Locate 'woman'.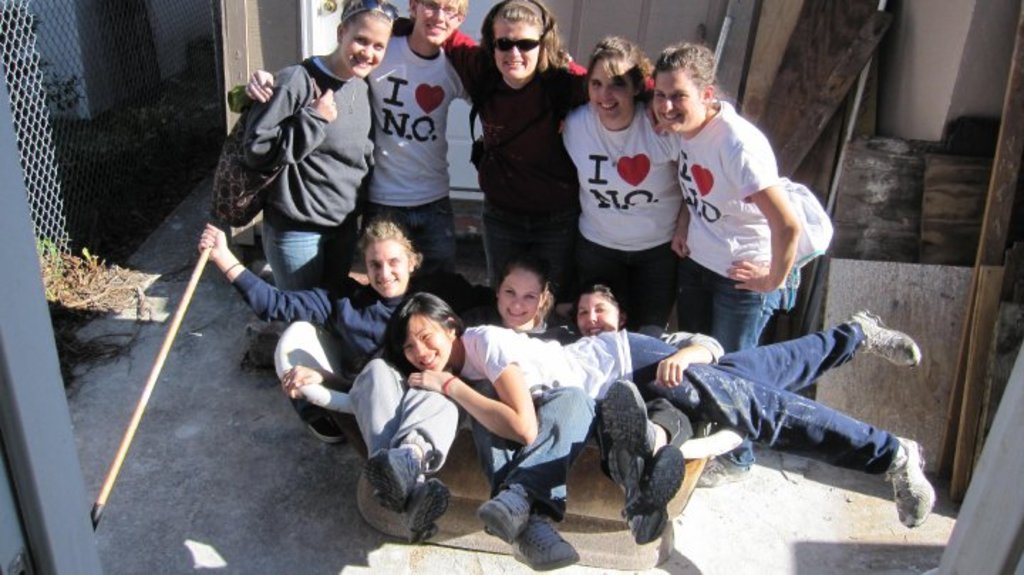
Bounding box: crop(653, 38, 805, 497).
